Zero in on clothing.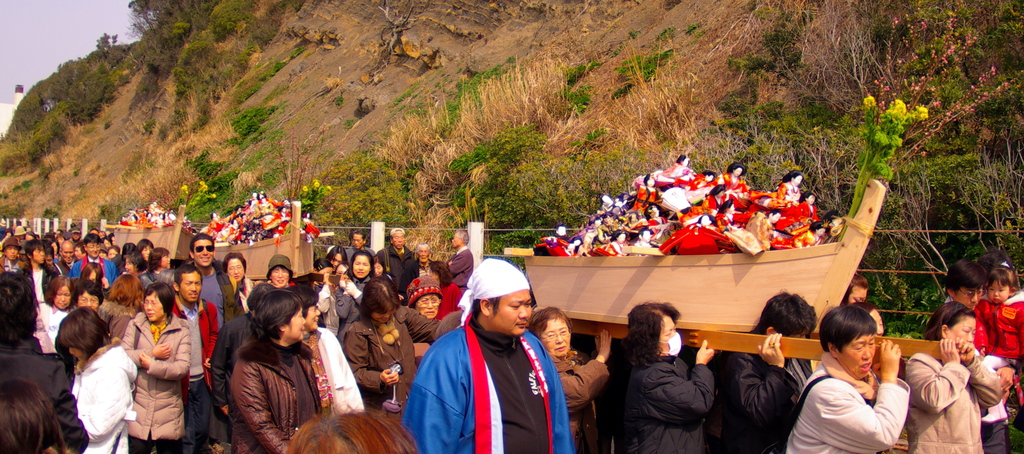
Zeroed in: <region>35, 295, 70, 343</region>.
